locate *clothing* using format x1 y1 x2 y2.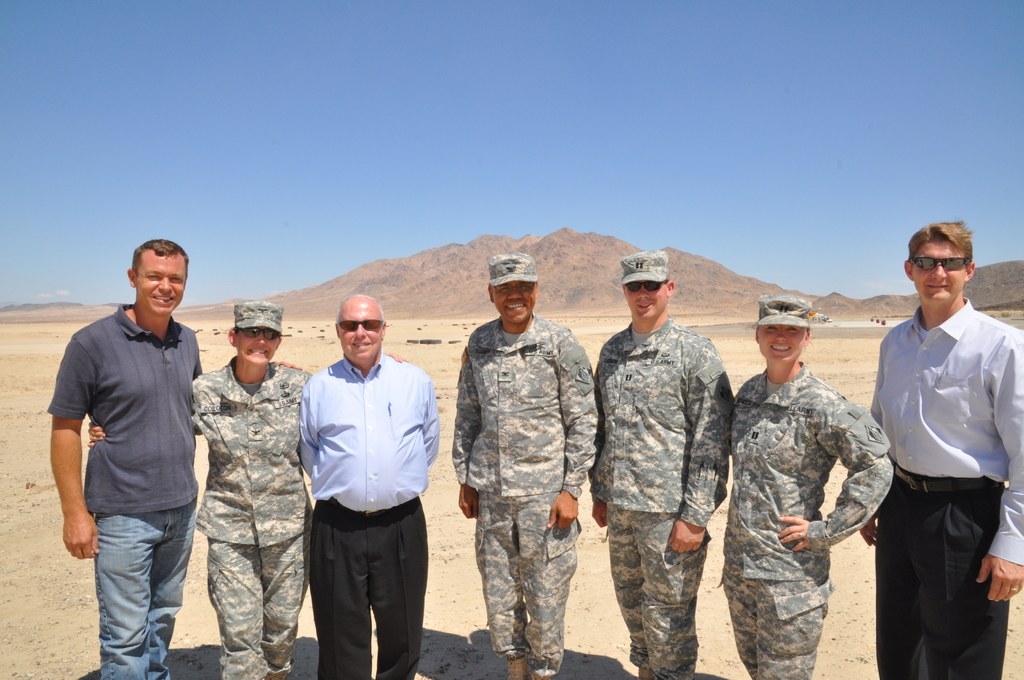
30 298 212 679.
